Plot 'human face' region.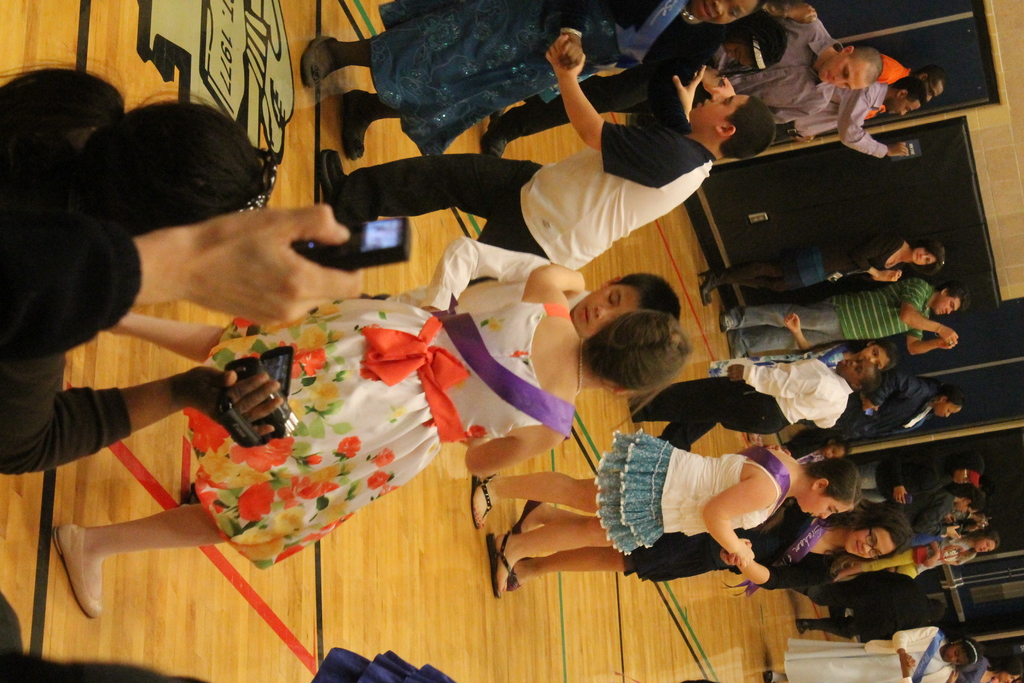
Plotted at 703,0,756,24.
